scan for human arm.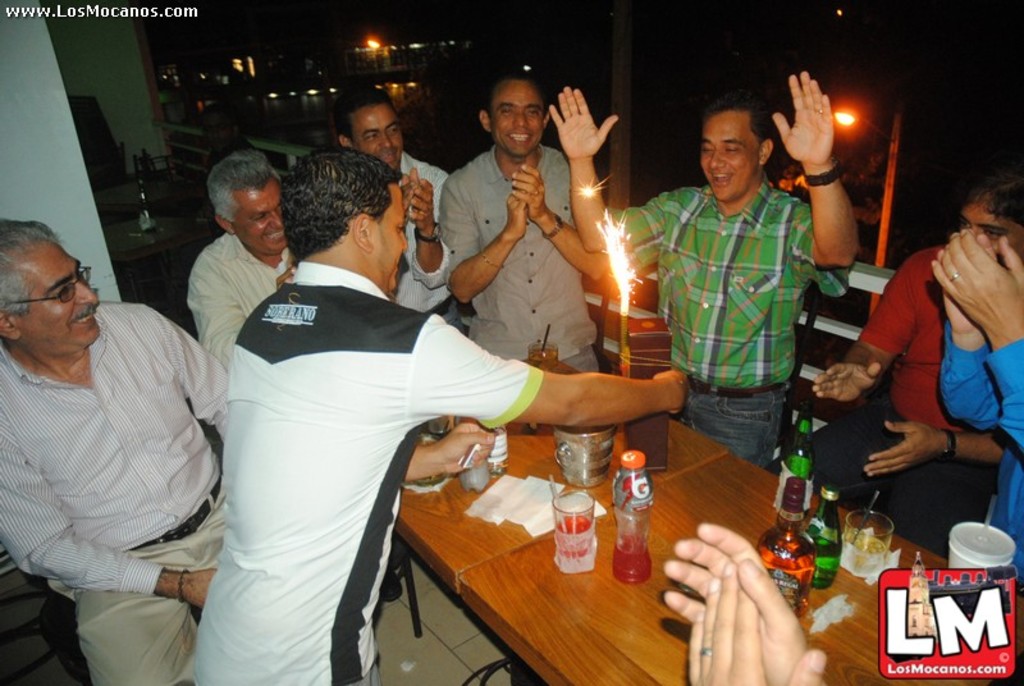
Scan result: 159/305/229/444.
